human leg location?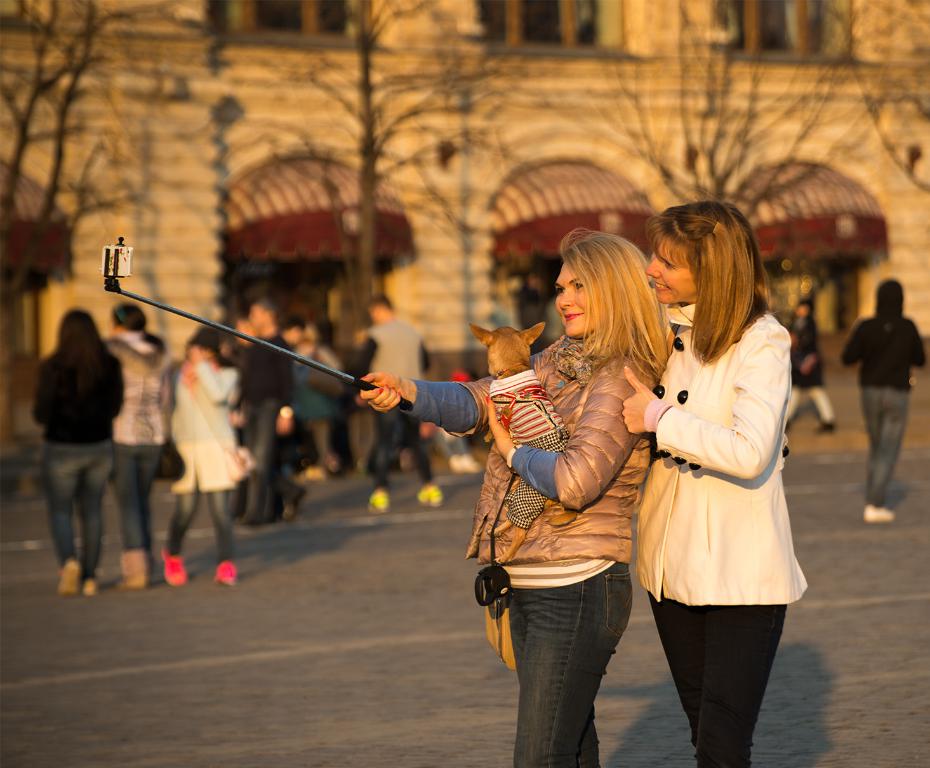
box(649, 569, 694, 730)
